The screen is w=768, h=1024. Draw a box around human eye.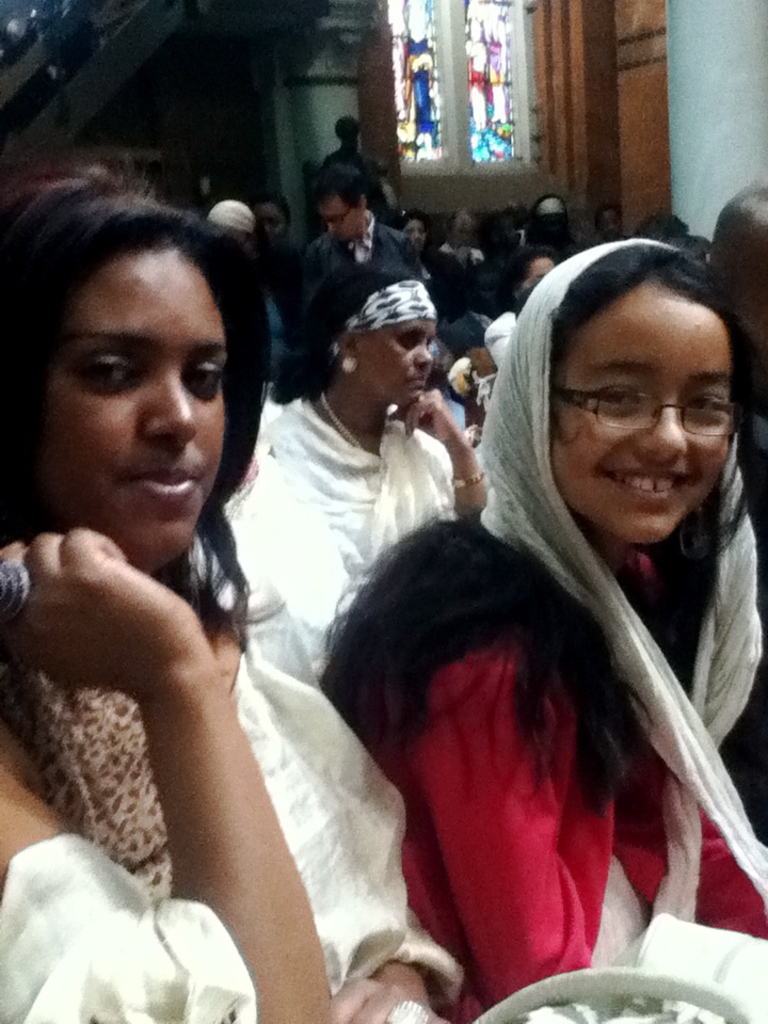
x1=588 y1=380 x2=645 y2=413.
